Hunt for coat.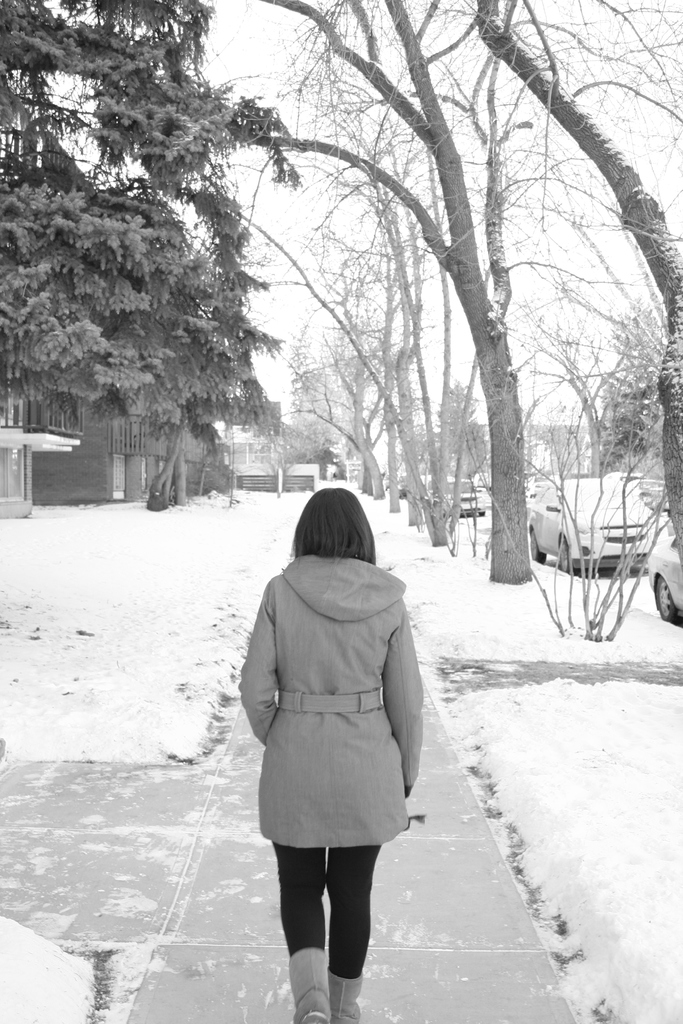
Hunted down at Rect(257, 536, 431, 884).
